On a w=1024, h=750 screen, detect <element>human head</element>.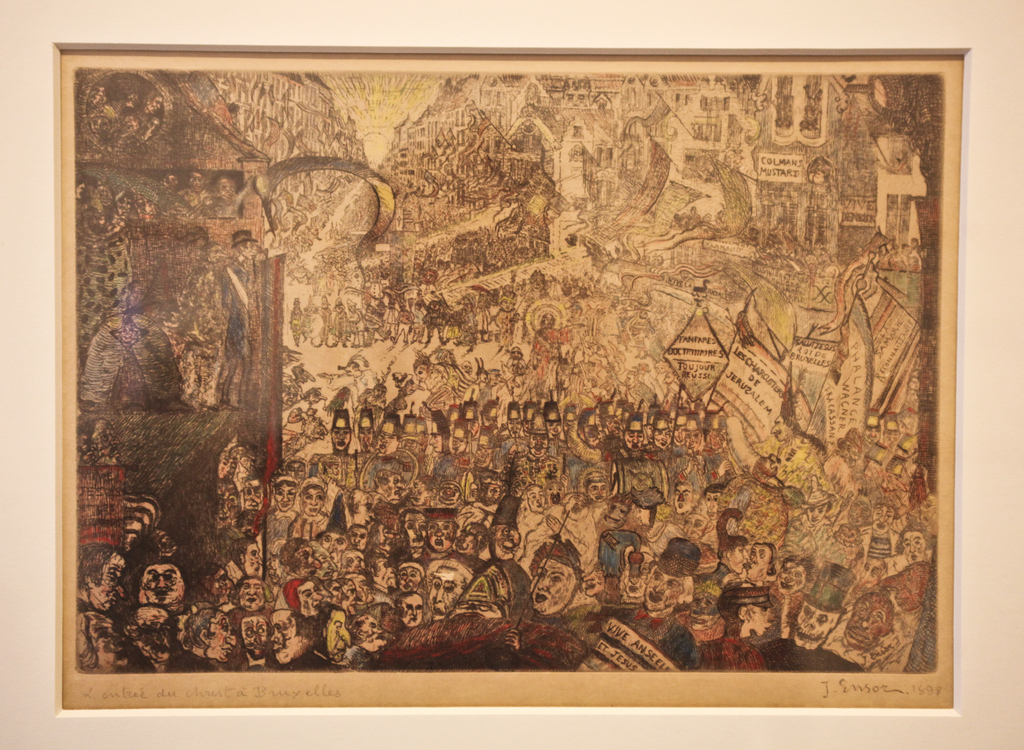
box=[215, 480, 243, 532].
